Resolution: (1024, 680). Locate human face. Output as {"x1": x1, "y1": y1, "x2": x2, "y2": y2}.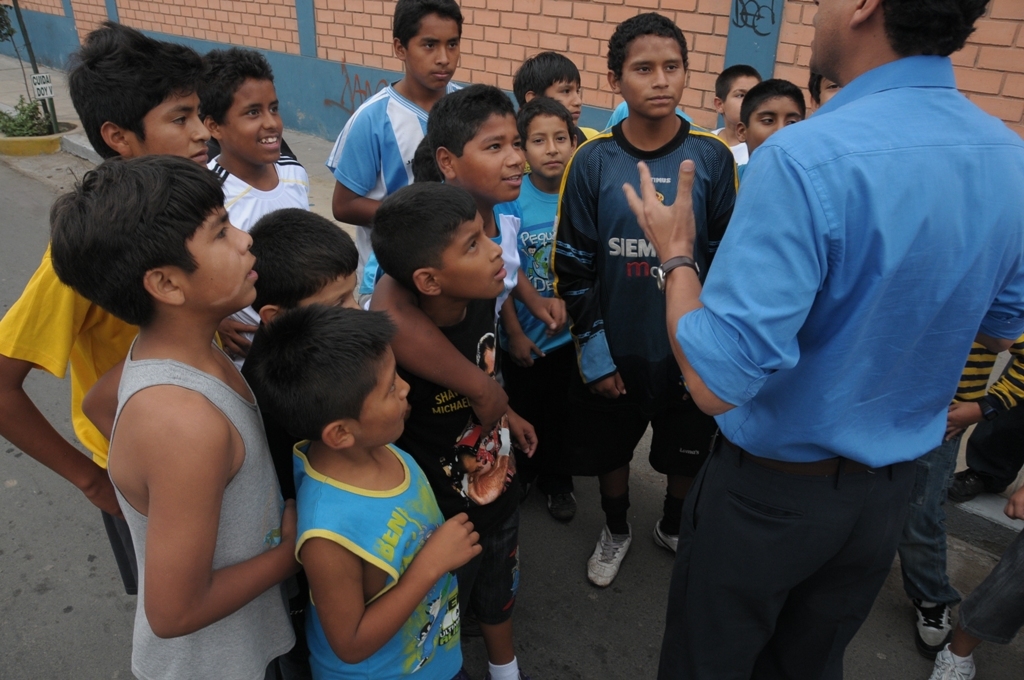
{"x1": 542, "y1": 75, "x2": 582, "y2": 119}.
